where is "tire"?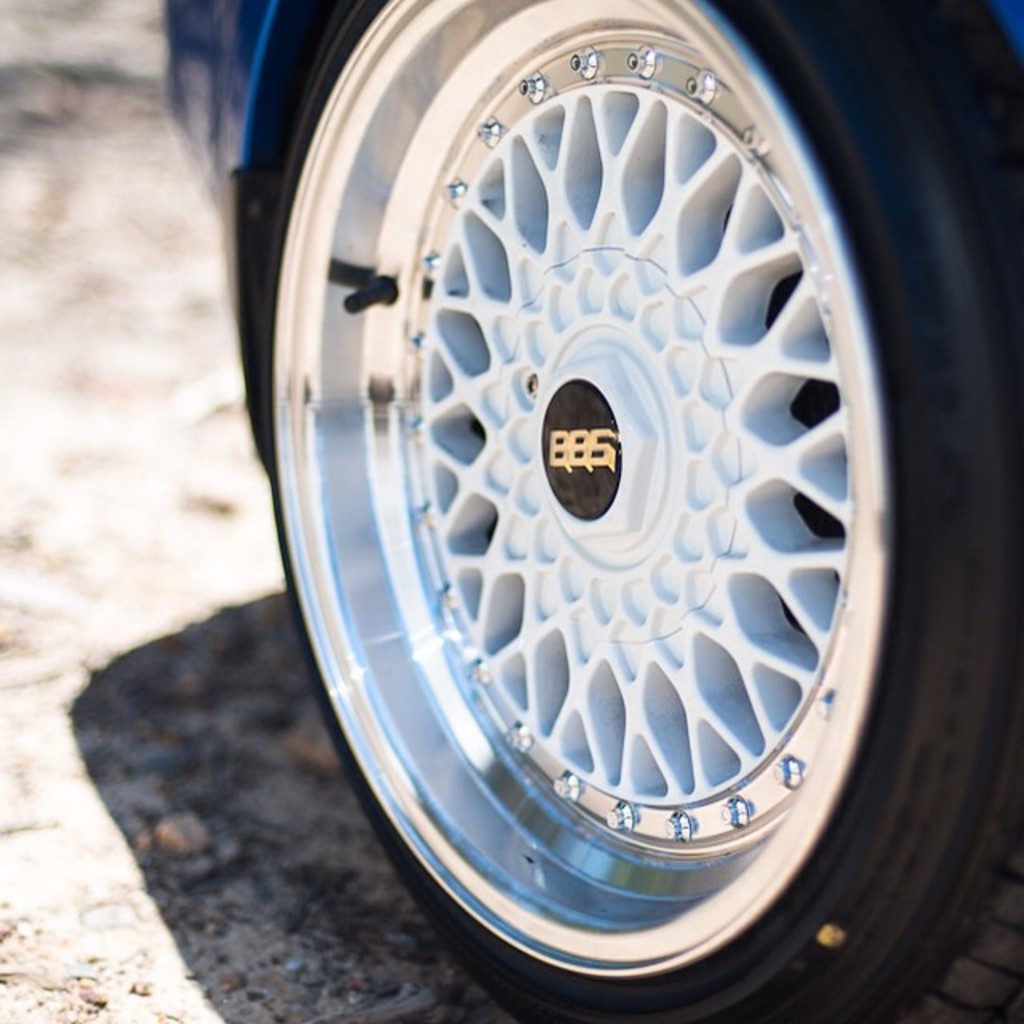
221 0 1016 1000.
